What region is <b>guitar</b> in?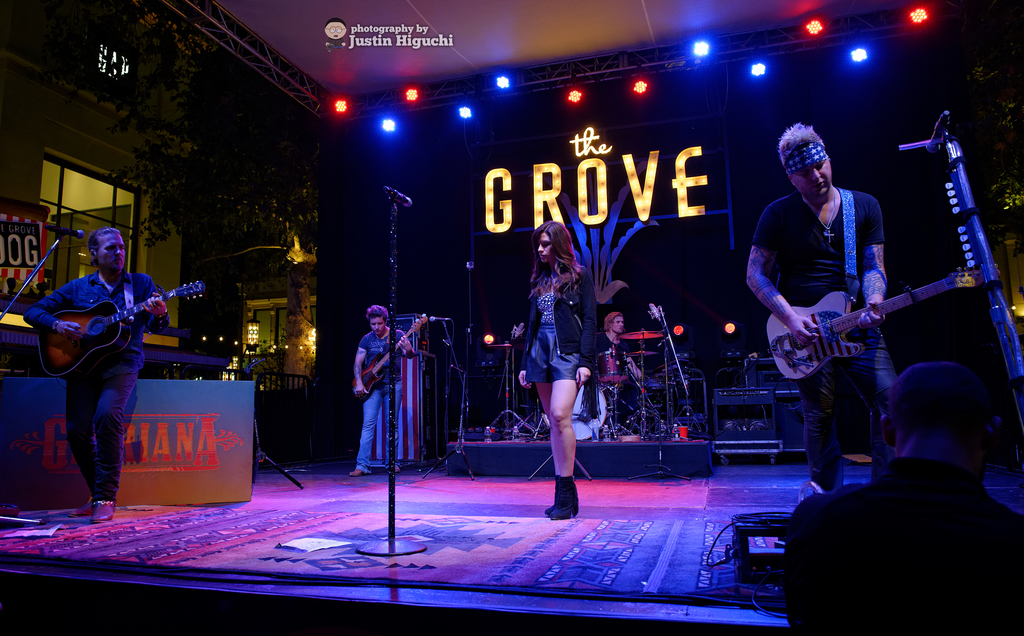
box(772, 281, 954, 383).
